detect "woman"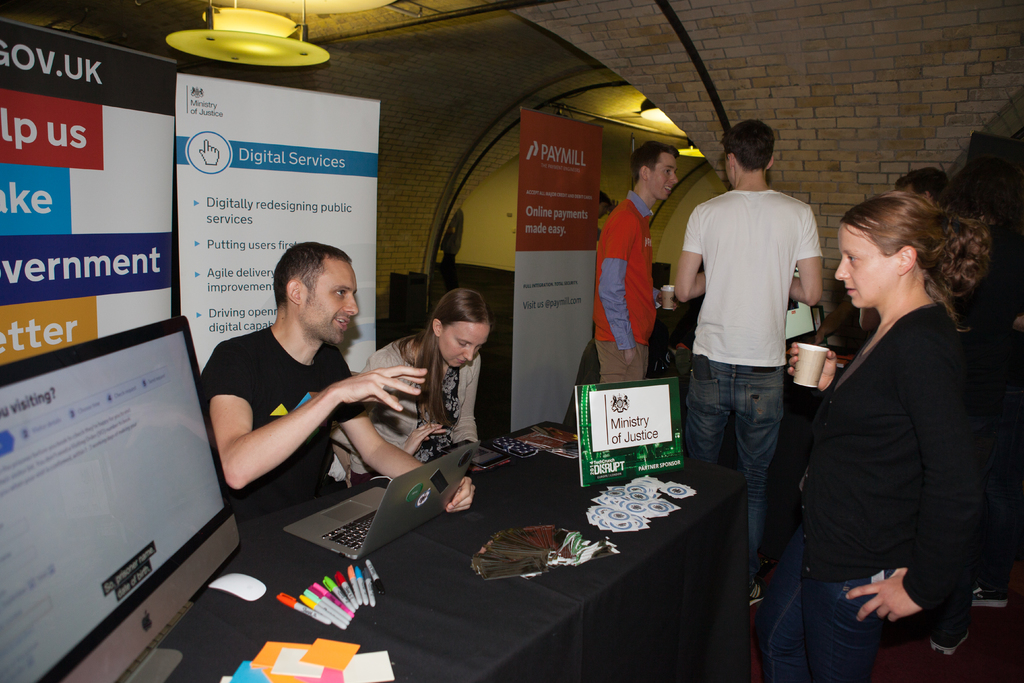
<box>782,164,998,682</box>
